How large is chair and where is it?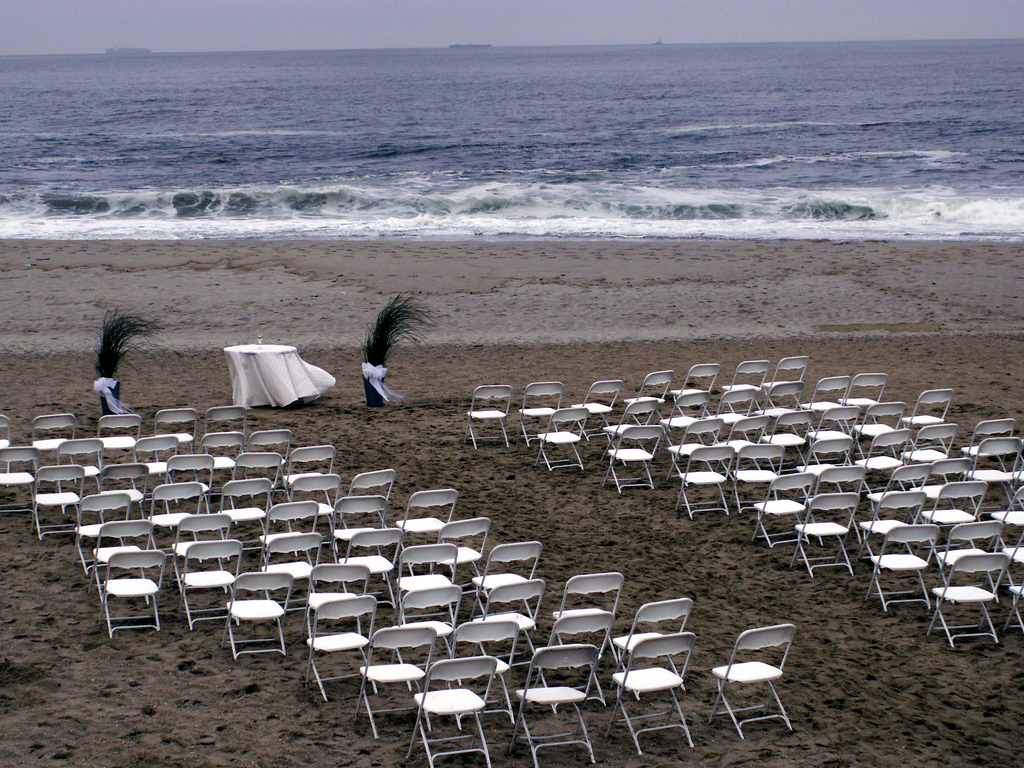
Bounding box: (326,491,392,559).
